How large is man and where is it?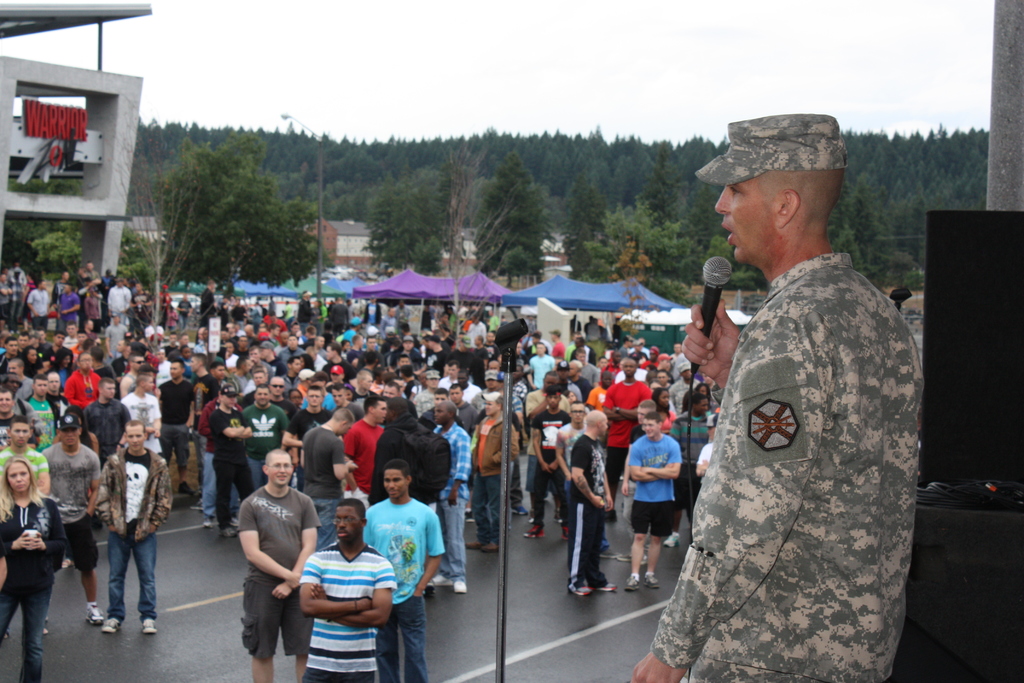
Bounding box: region(300, 408, 354, 548).
